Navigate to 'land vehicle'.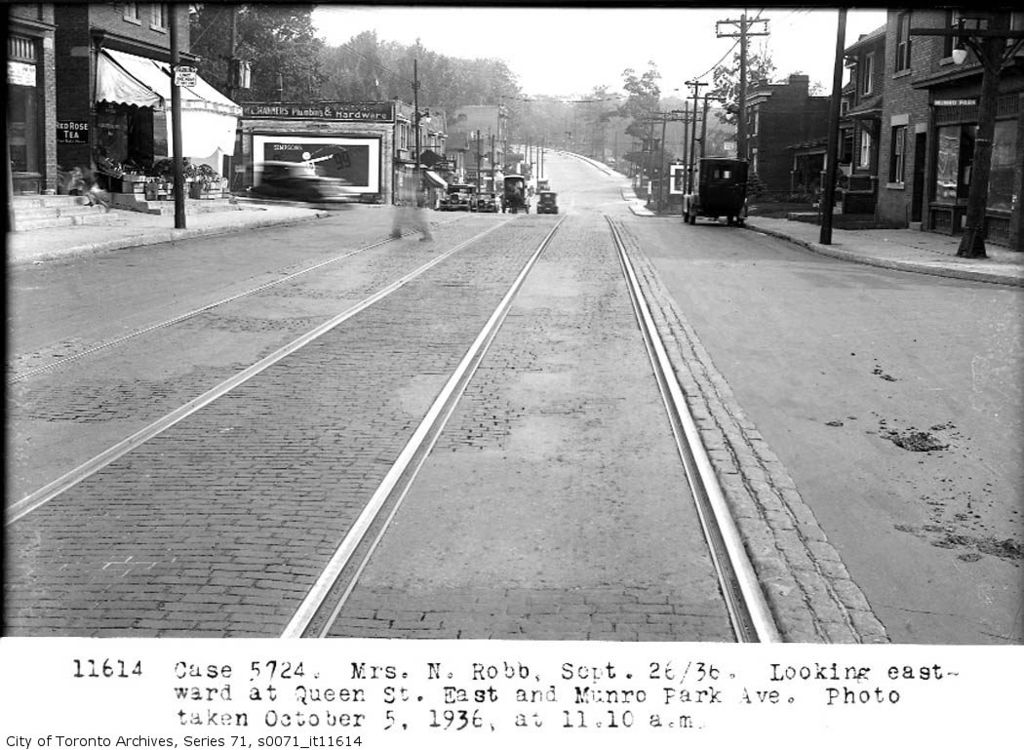
Navigation target: crop(506, 173, 525, 215).
